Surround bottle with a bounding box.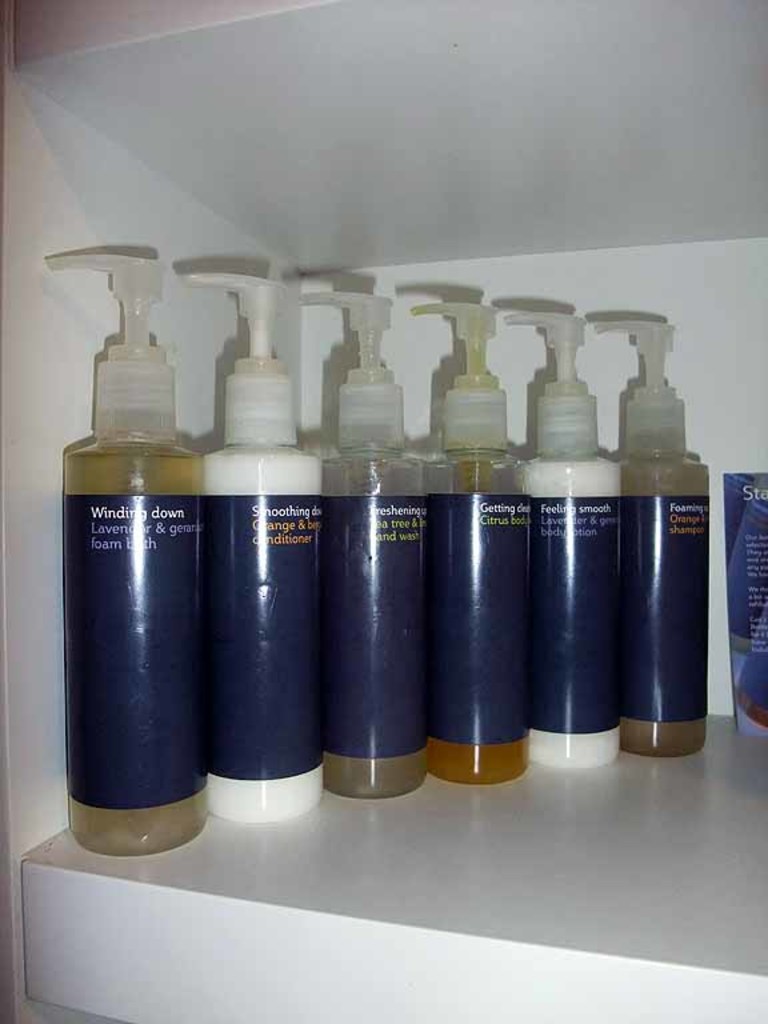
[x1=53, y1=264, x2=204, y2=845].
